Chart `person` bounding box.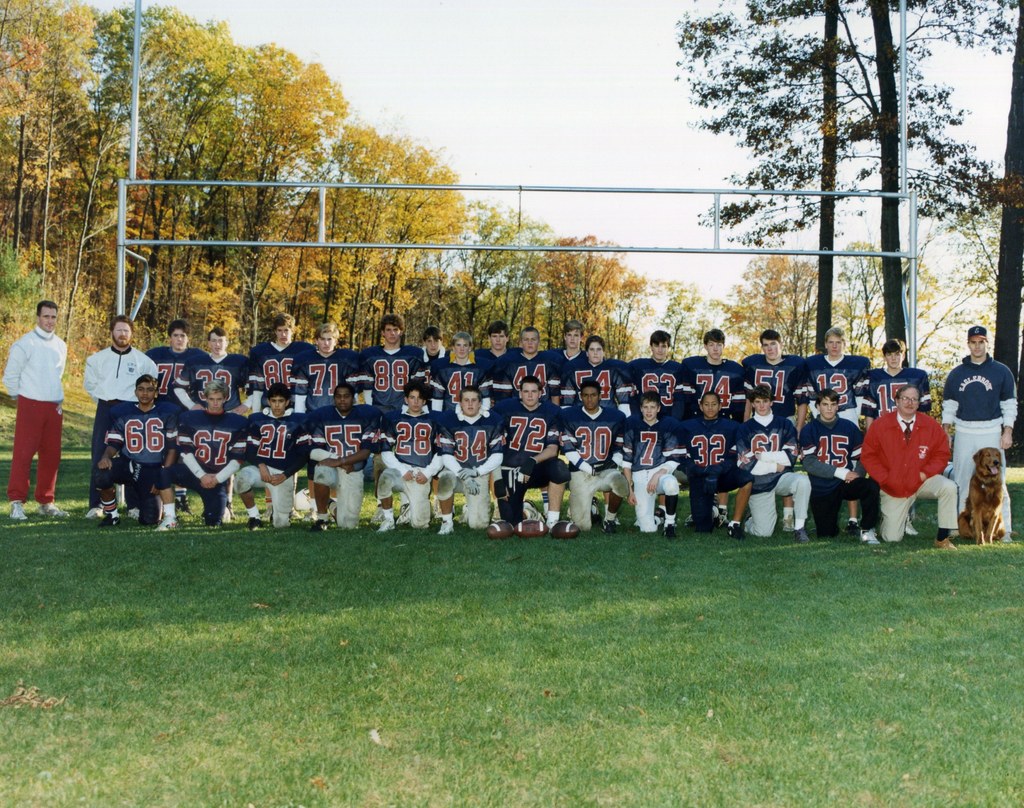
Charted: rect(289, 303, 355, 398).
